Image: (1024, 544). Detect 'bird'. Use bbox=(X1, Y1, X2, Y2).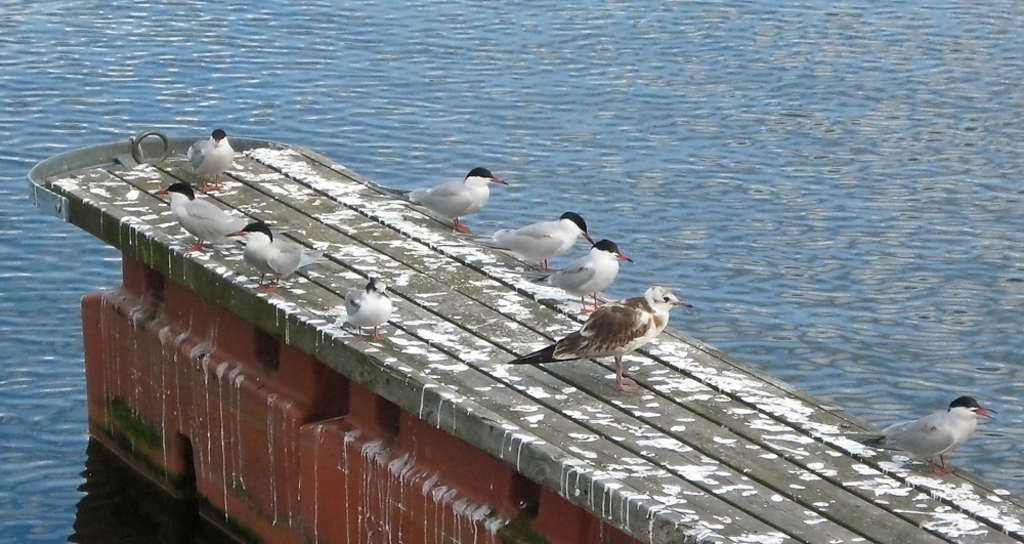
bbox=(176, 129, 236, 194).
